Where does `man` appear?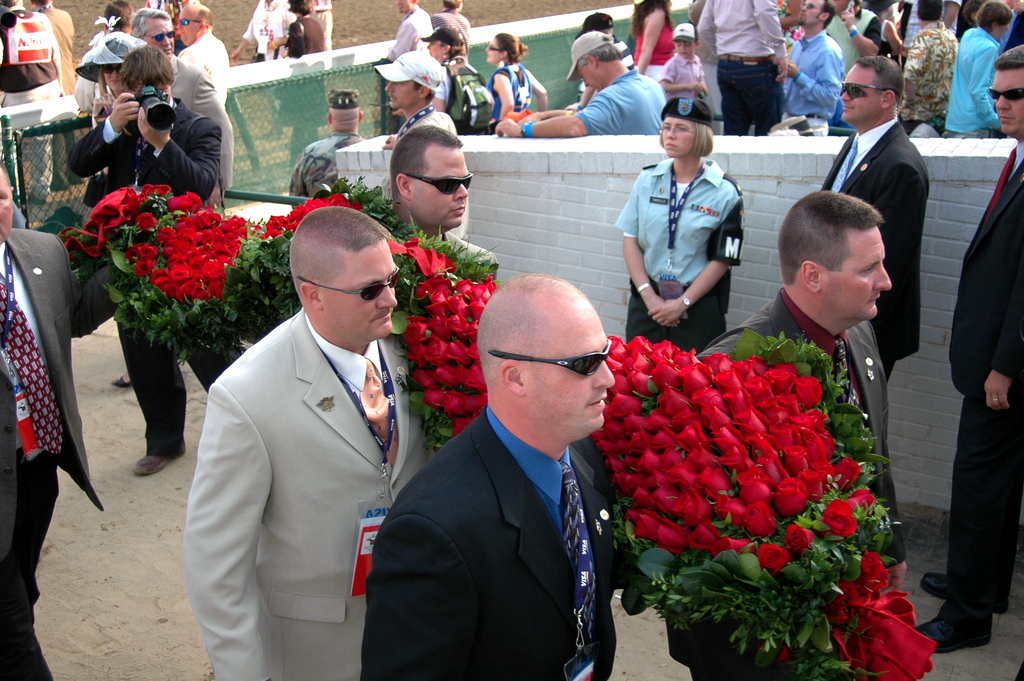
Appears at pyautogui.locateOnScreen(175, 179, 439, 677).
